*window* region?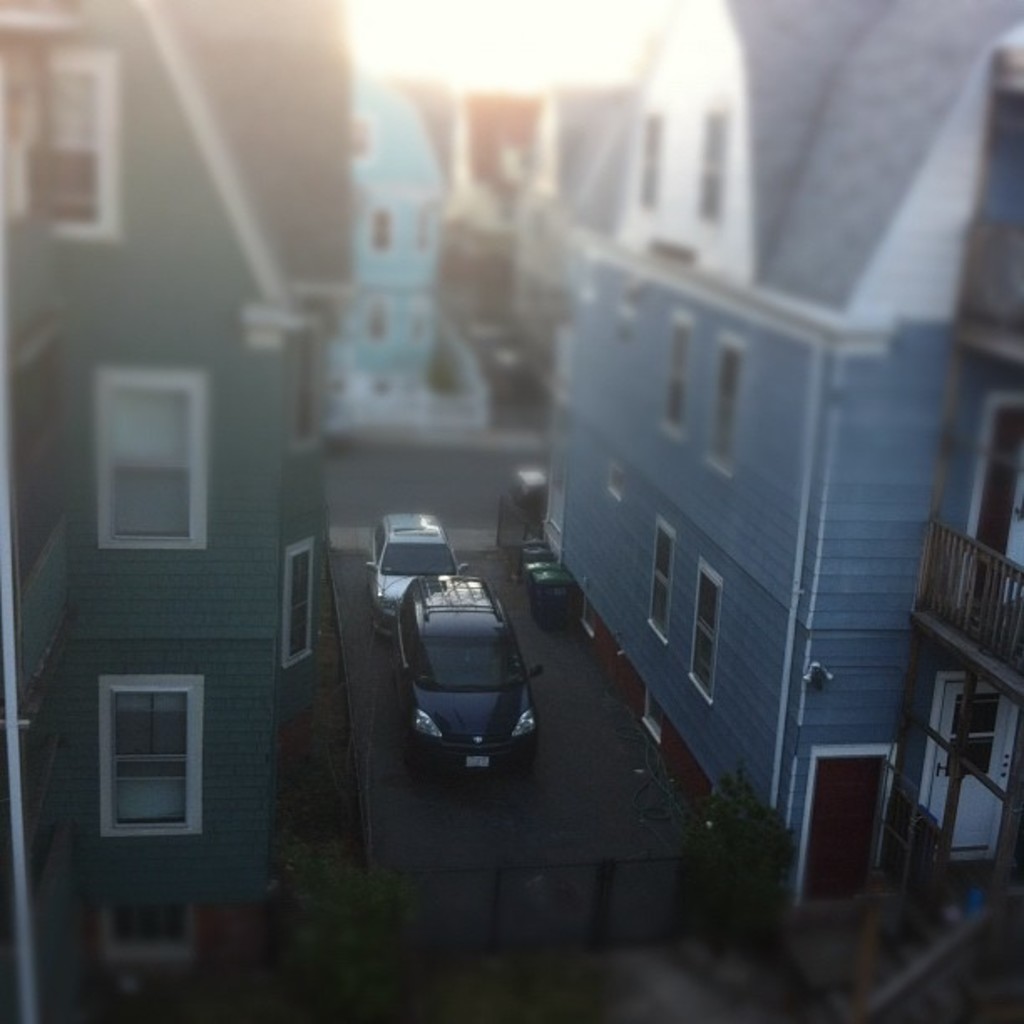
x1=703 y1=325 x2=736 y2=482
